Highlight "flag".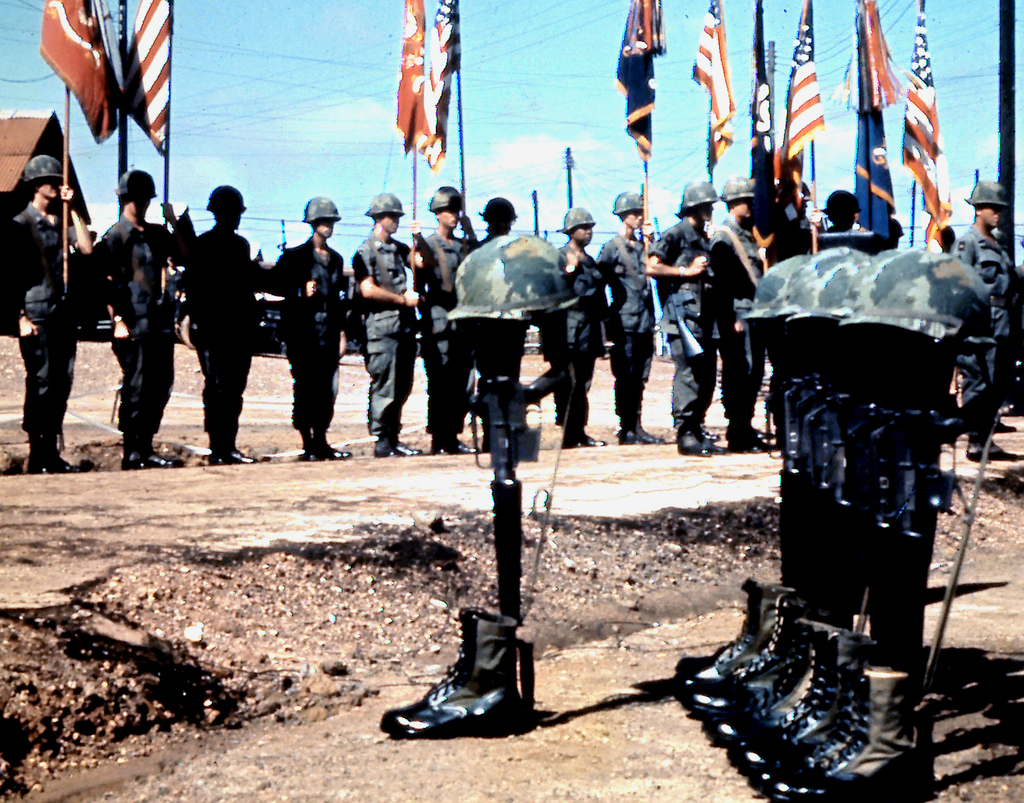
Highlighted region: {"left": 685, "top": 0, "right": 741, "bottom": 167}.
